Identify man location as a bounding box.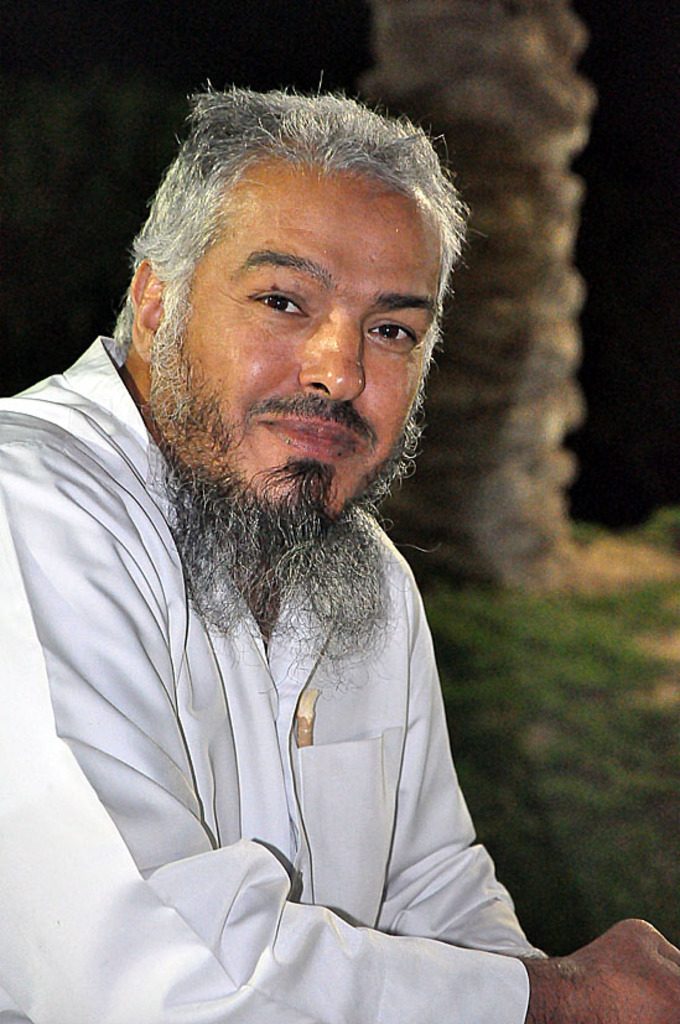
(7, 41, 632, 1005).
